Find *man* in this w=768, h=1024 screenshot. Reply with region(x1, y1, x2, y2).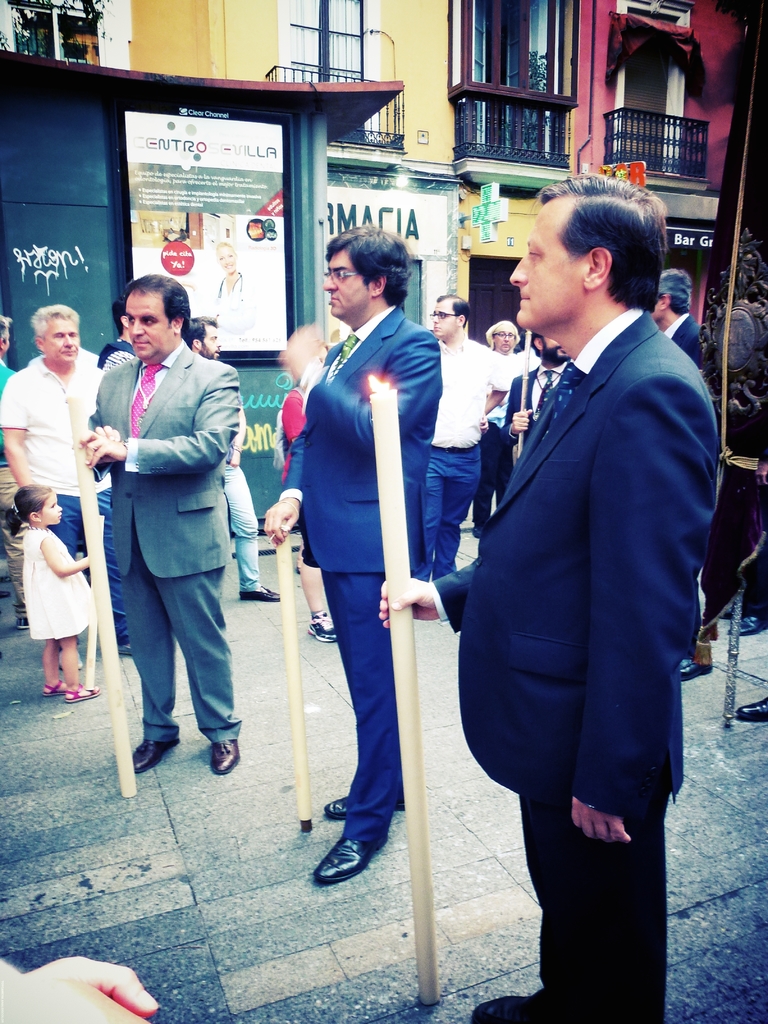
region(186, 314, 279, 603).
